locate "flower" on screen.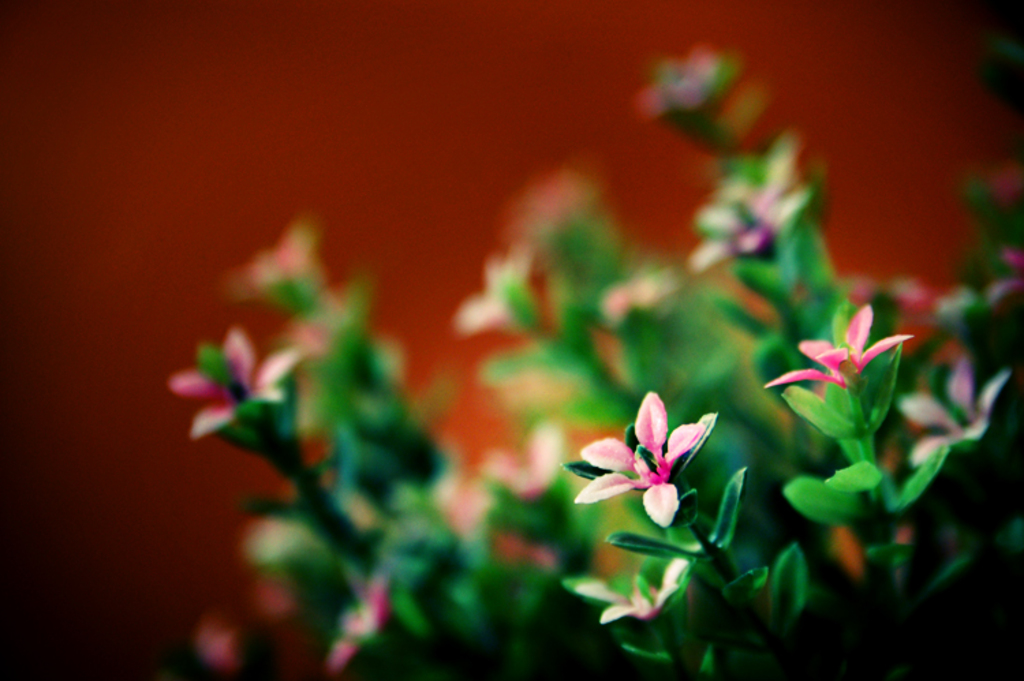
On screen at (x1=171, y1=322, x2=307, y2=446).
